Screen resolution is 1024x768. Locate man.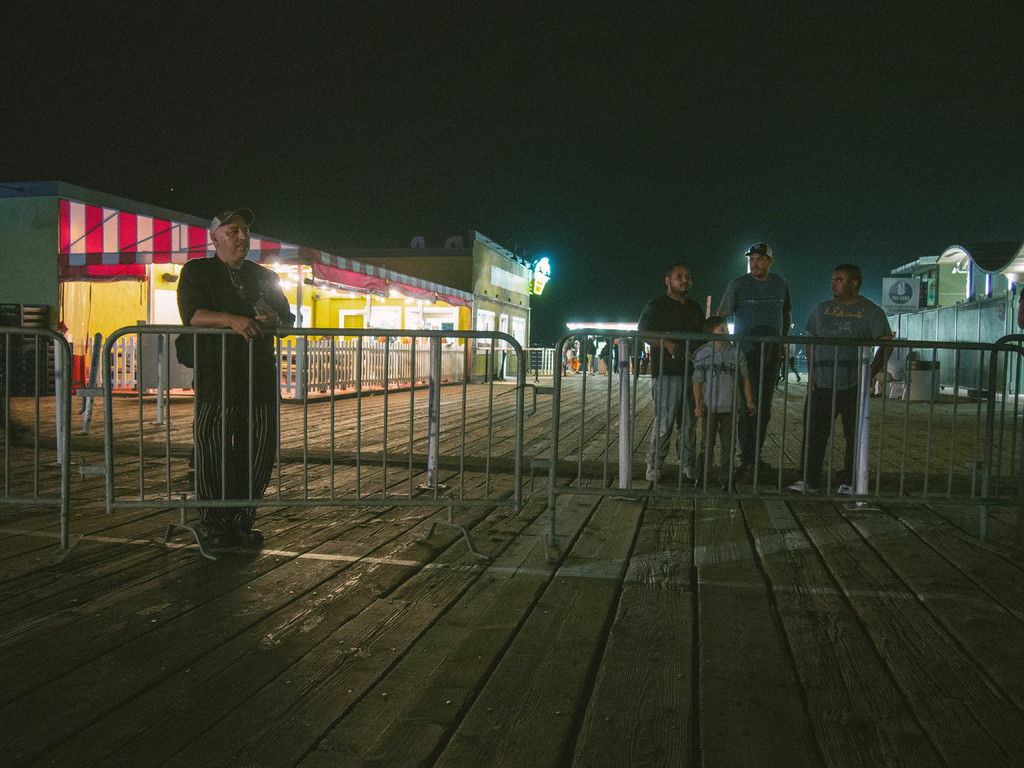
[801,267,895,502].
